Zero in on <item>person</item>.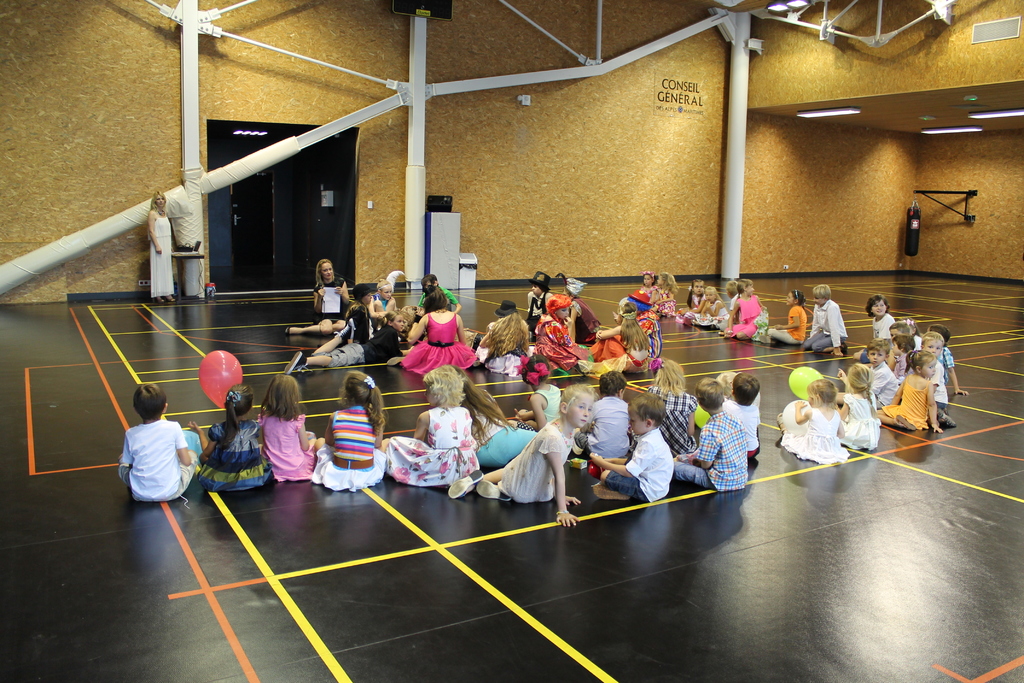
Zeroed in: 772 292 811 340.
